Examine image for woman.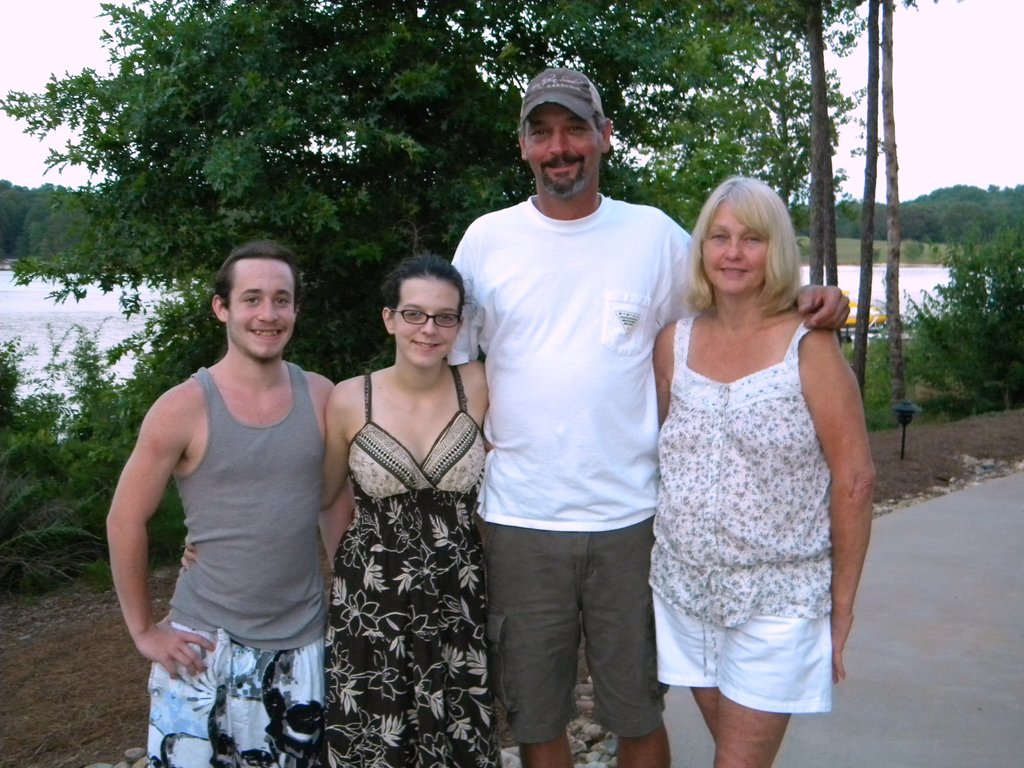
Examination result: (303, 234, 502, 754).
